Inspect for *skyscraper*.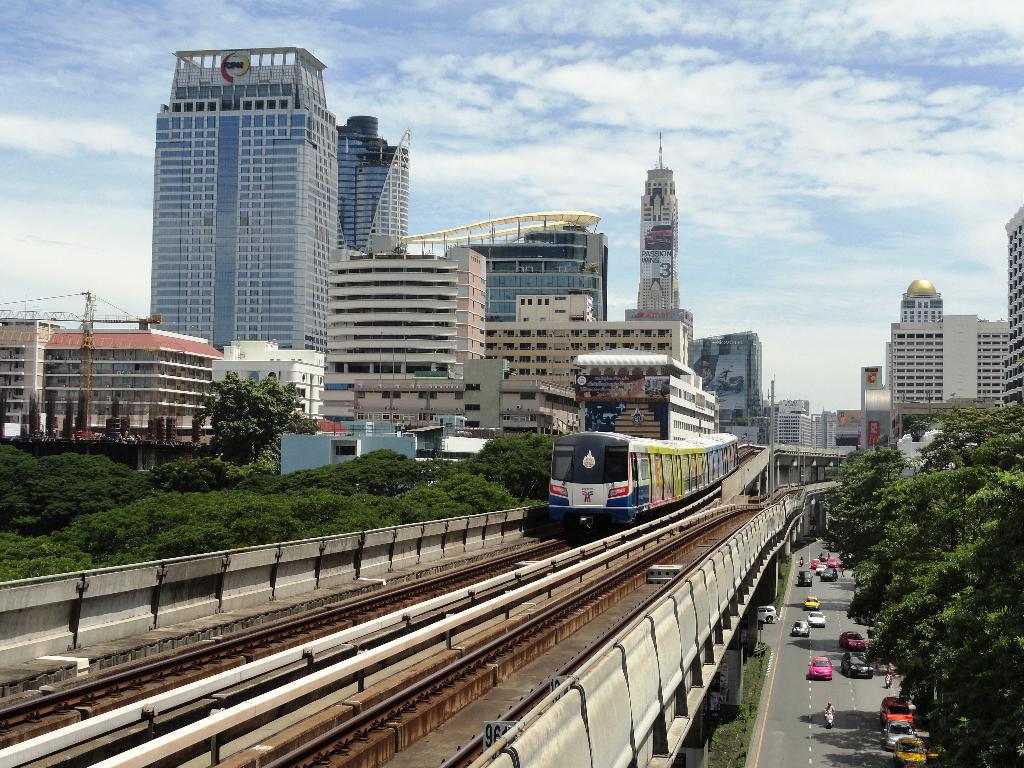
Inspection: x1=689, y1=326, x2=764, y2=433.
